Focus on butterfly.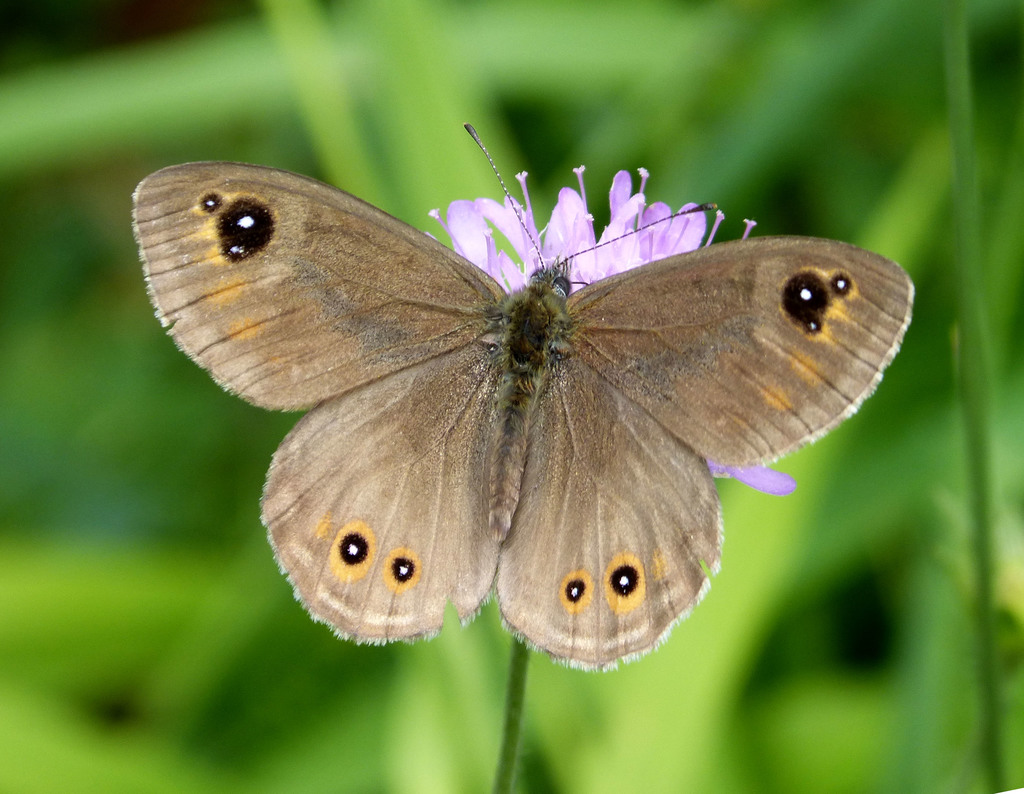
Focused at <bbox>108, 134, 977, 672</bbox>.
